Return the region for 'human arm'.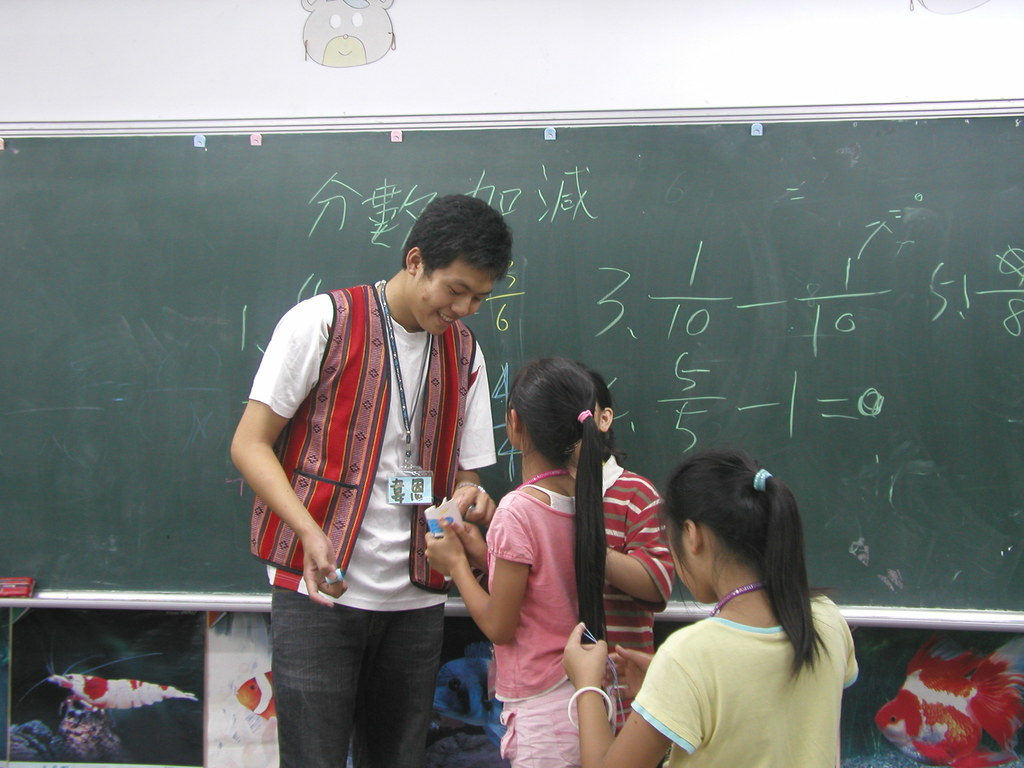
575/616/710/767.
